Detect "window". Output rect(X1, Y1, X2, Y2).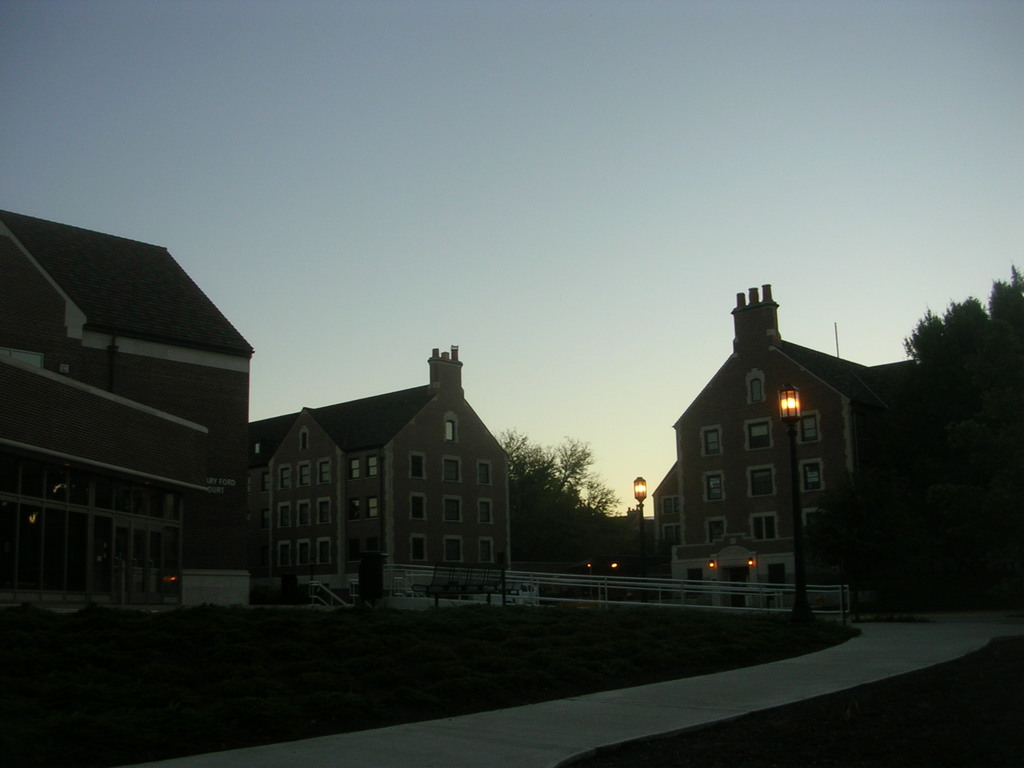
rect(415, 492, 428, 520).
